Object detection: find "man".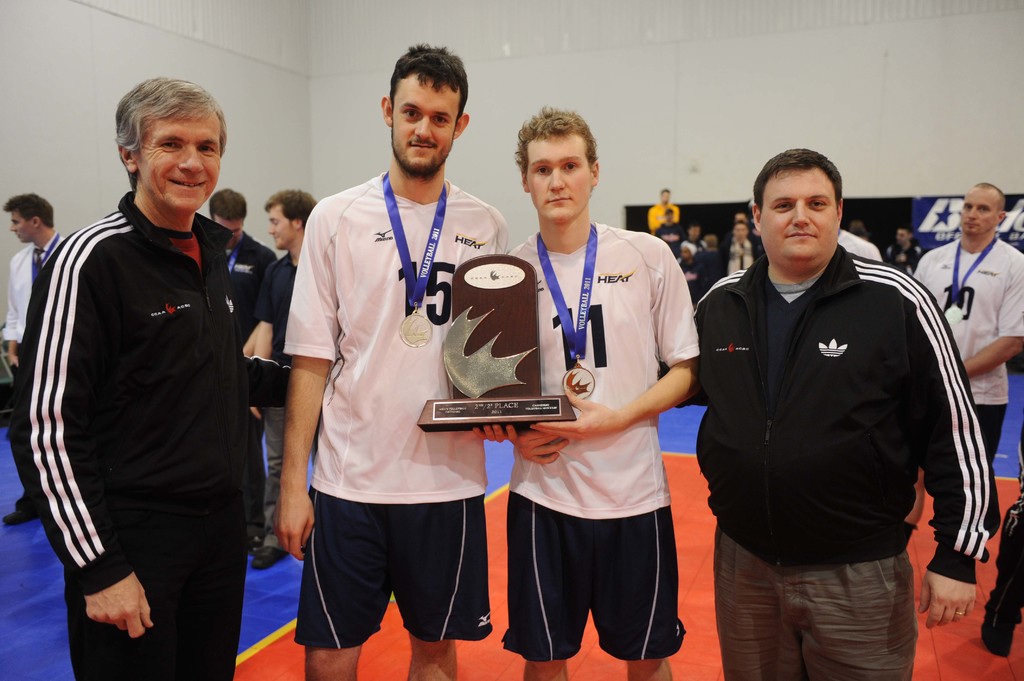
720, 218, 758, 277.
